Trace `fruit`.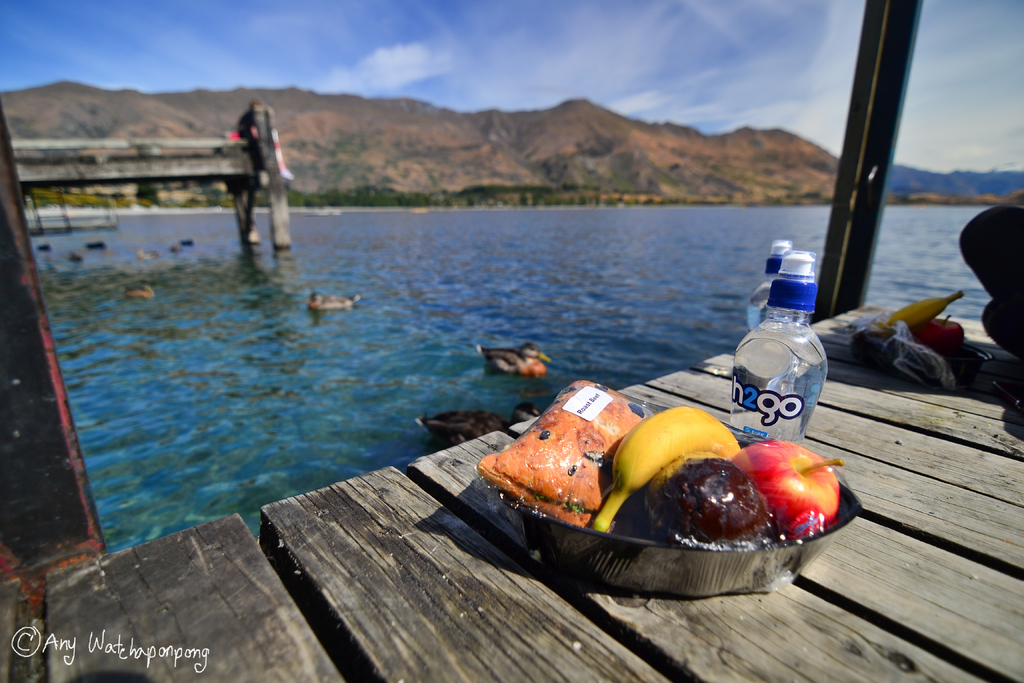
Traced to detection(744, 456, 855, 550).
